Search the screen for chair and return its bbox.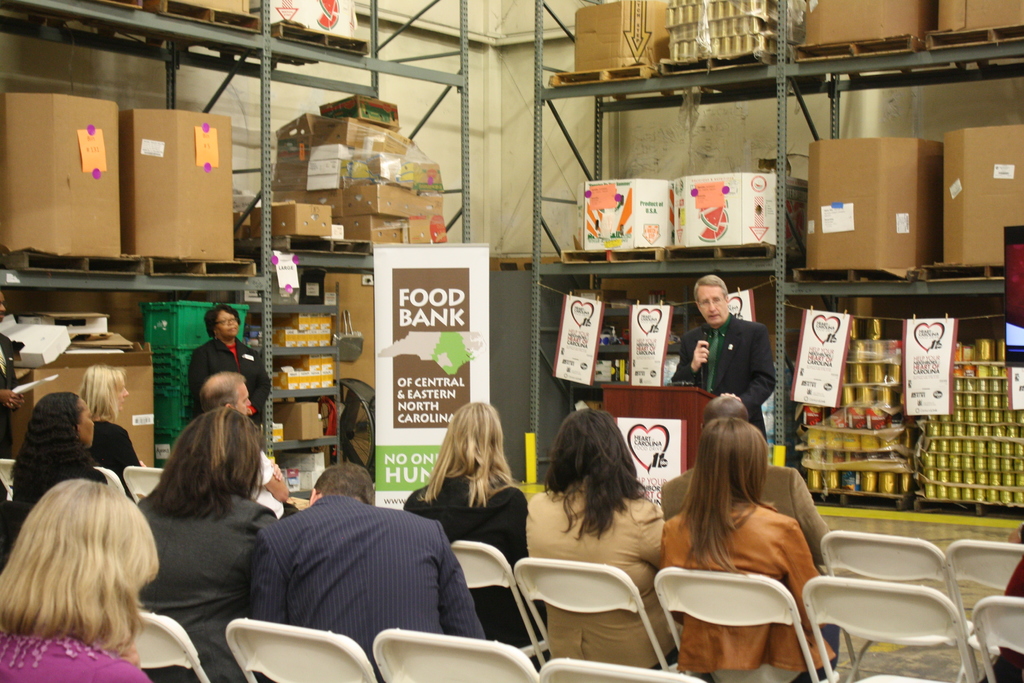
Found: pyautogui.locateOnScreen(90, 463, 132, 498).
